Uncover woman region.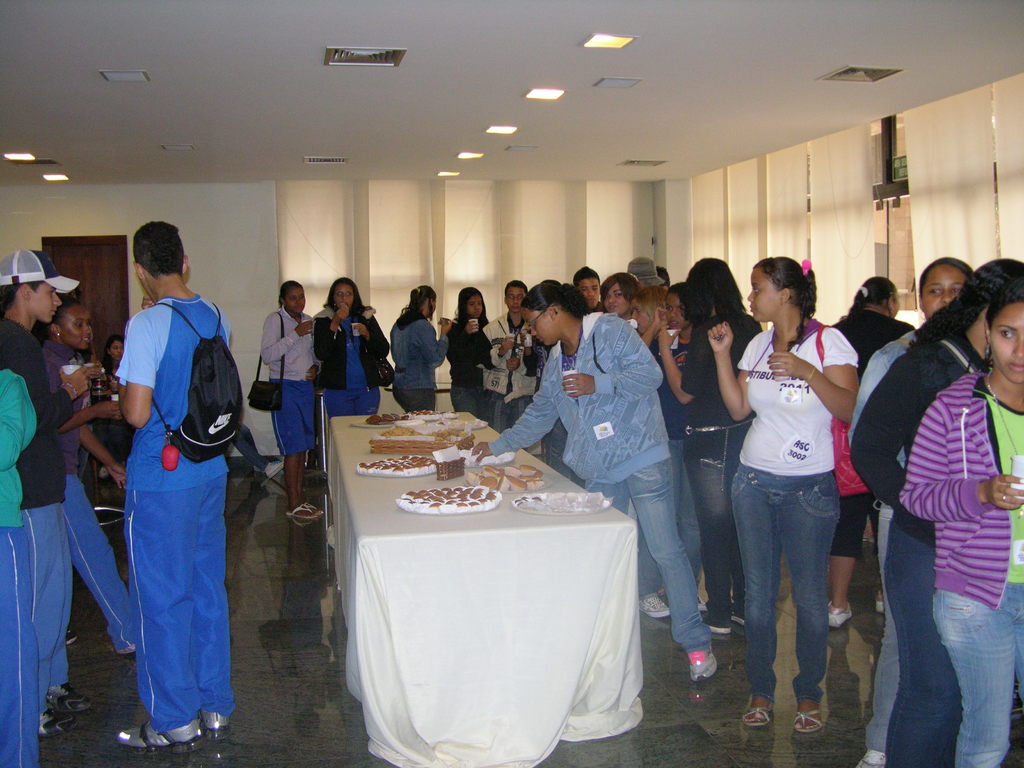
Uncovered: <region>447, 286, 498, 422</region>.
